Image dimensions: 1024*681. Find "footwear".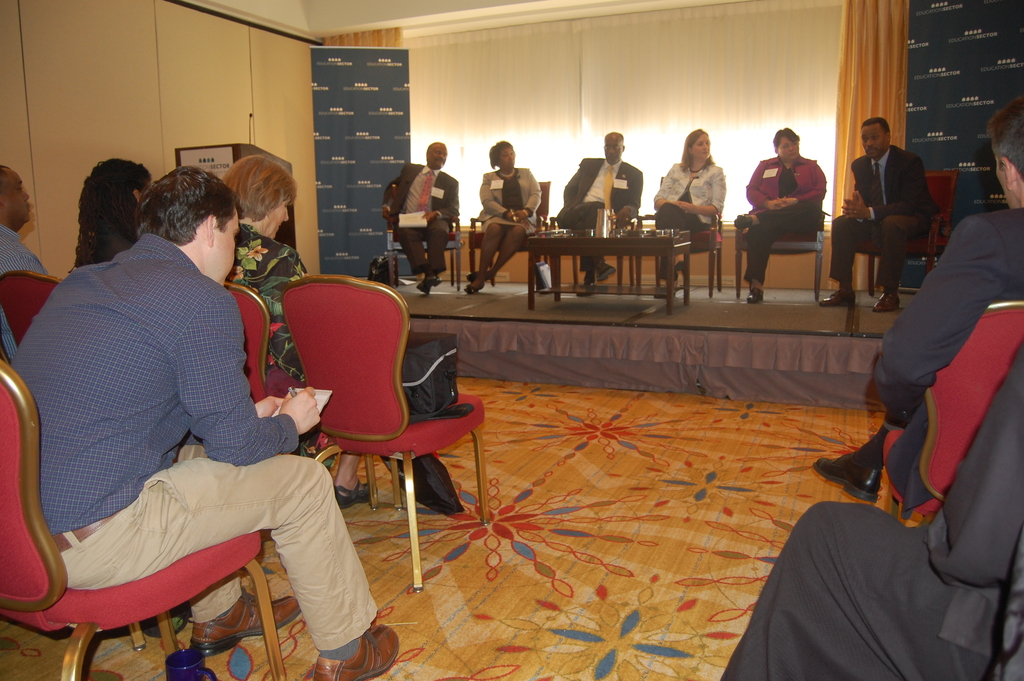
<box>819,290,851,308</box>.
